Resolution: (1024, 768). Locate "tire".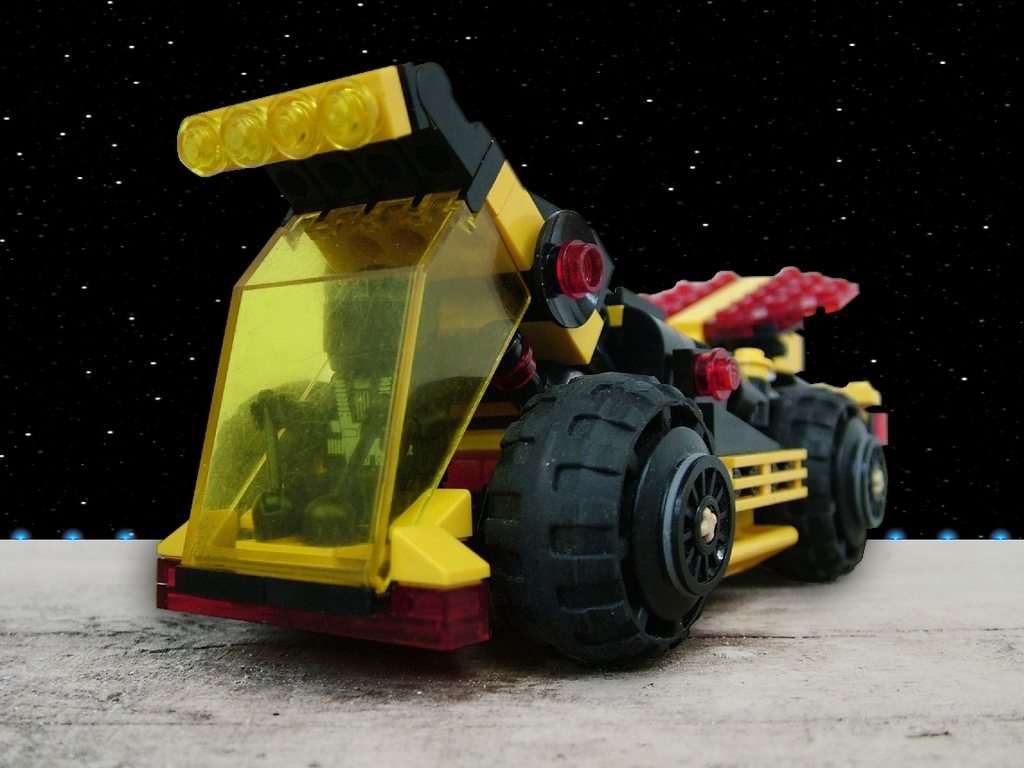
[x1=486, y1=372, x2=726, y2=676].
